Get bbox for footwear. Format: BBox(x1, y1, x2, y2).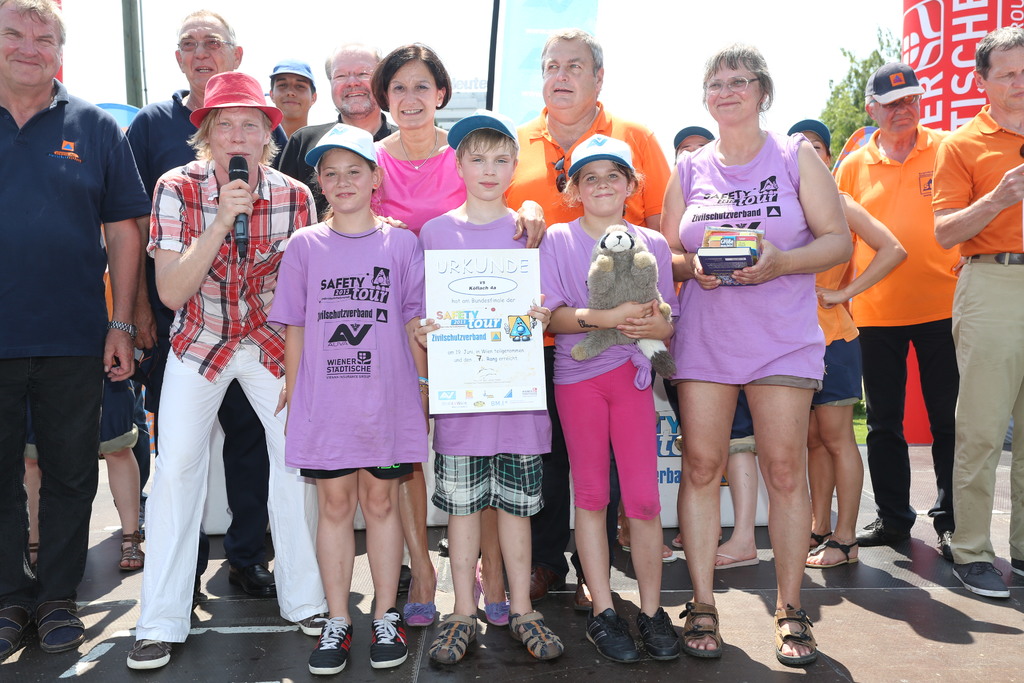
BBox(584, 613, 646, 662).
